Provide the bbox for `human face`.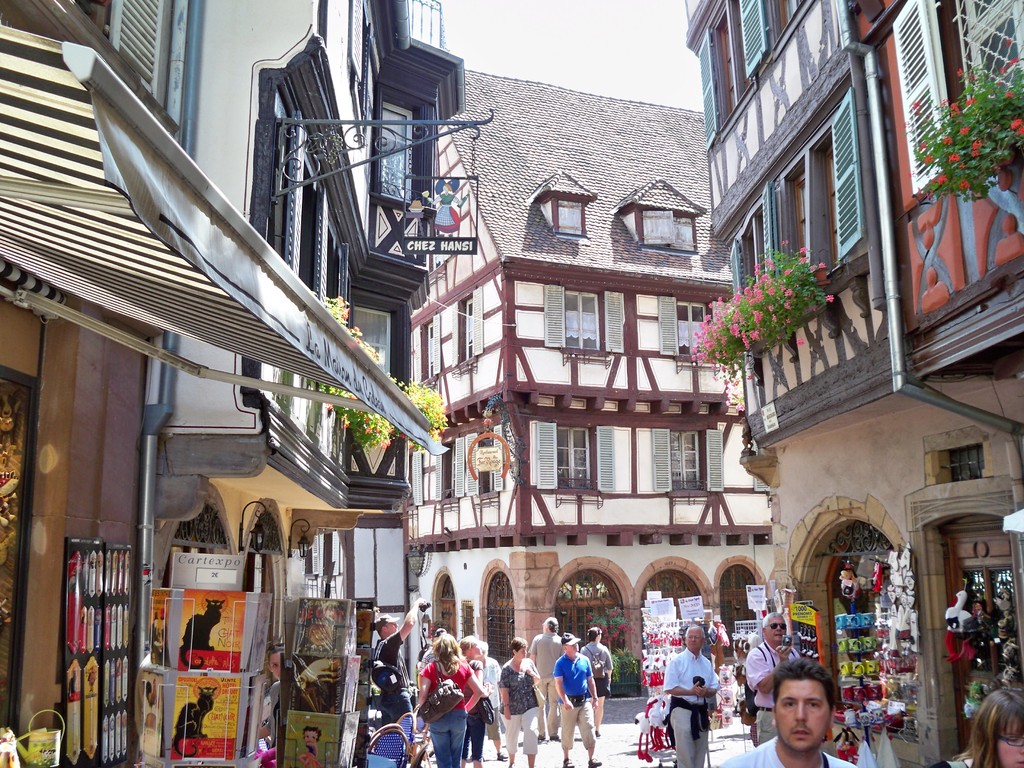
locate(565, 642, 579, 655).
